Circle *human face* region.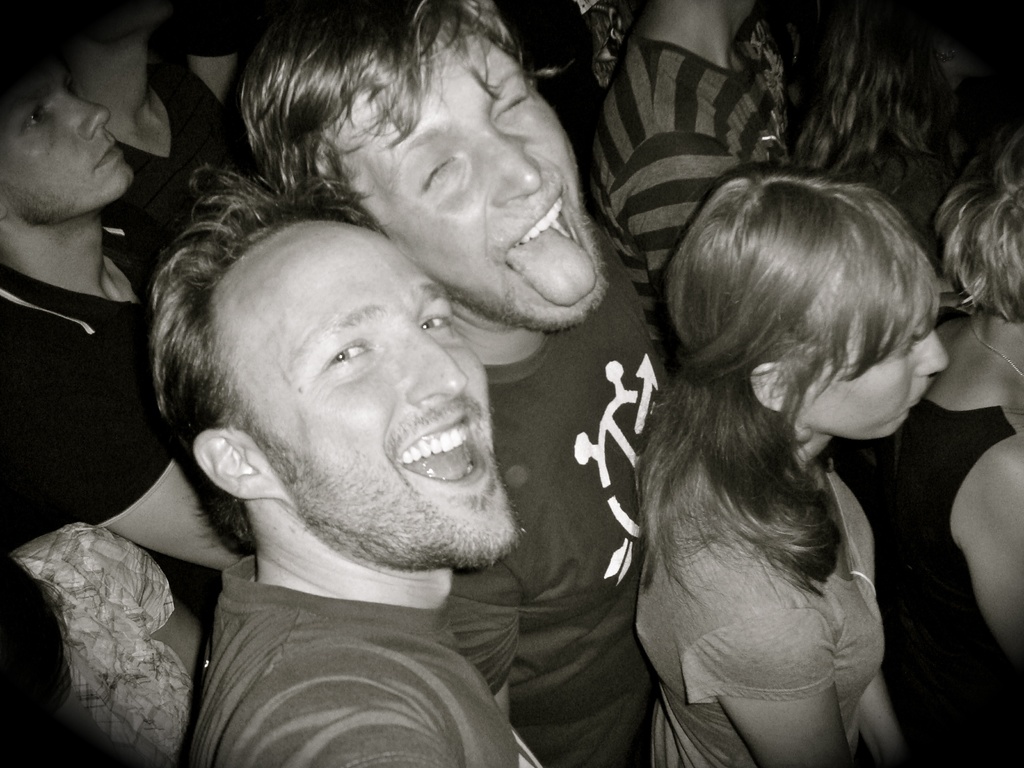
Region: (793, 321, 947, 441).
